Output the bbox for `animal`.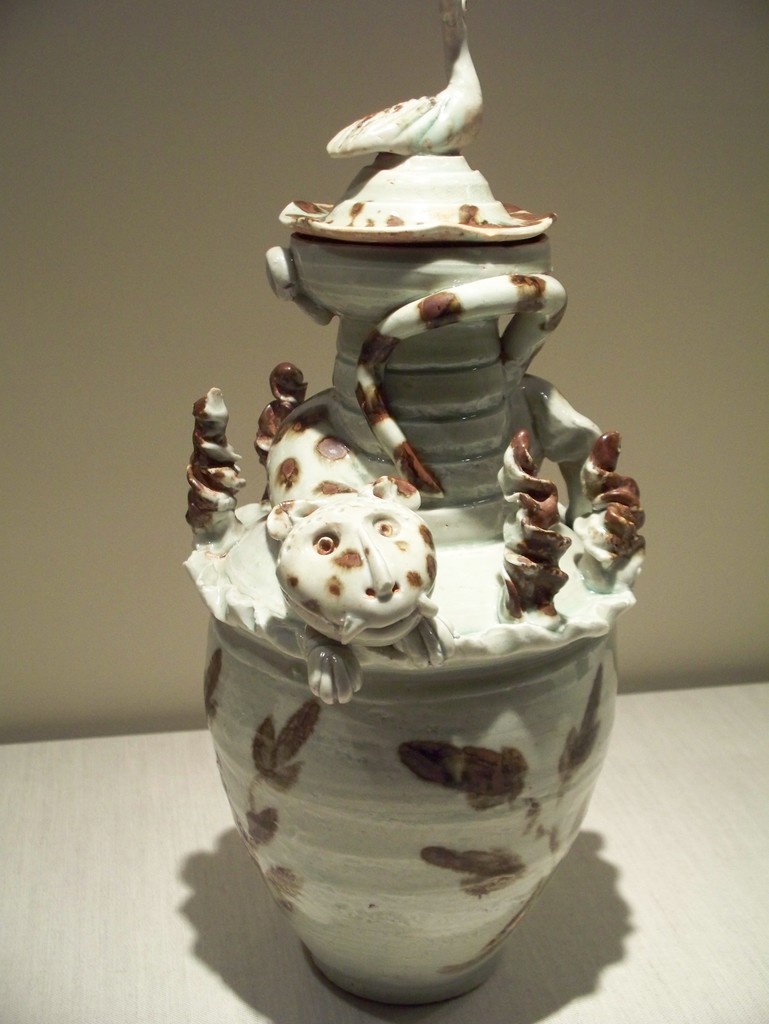
<bbox>260, 390, 456, 701</bbox>.
